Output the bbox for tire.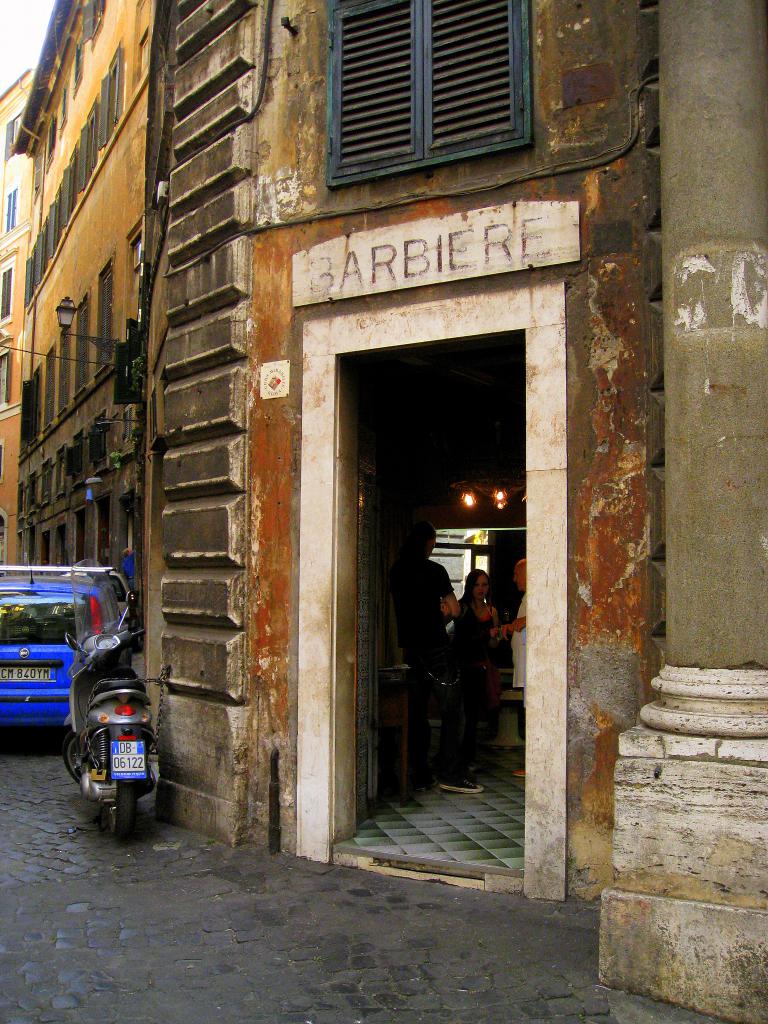
[60,733,86,782].
